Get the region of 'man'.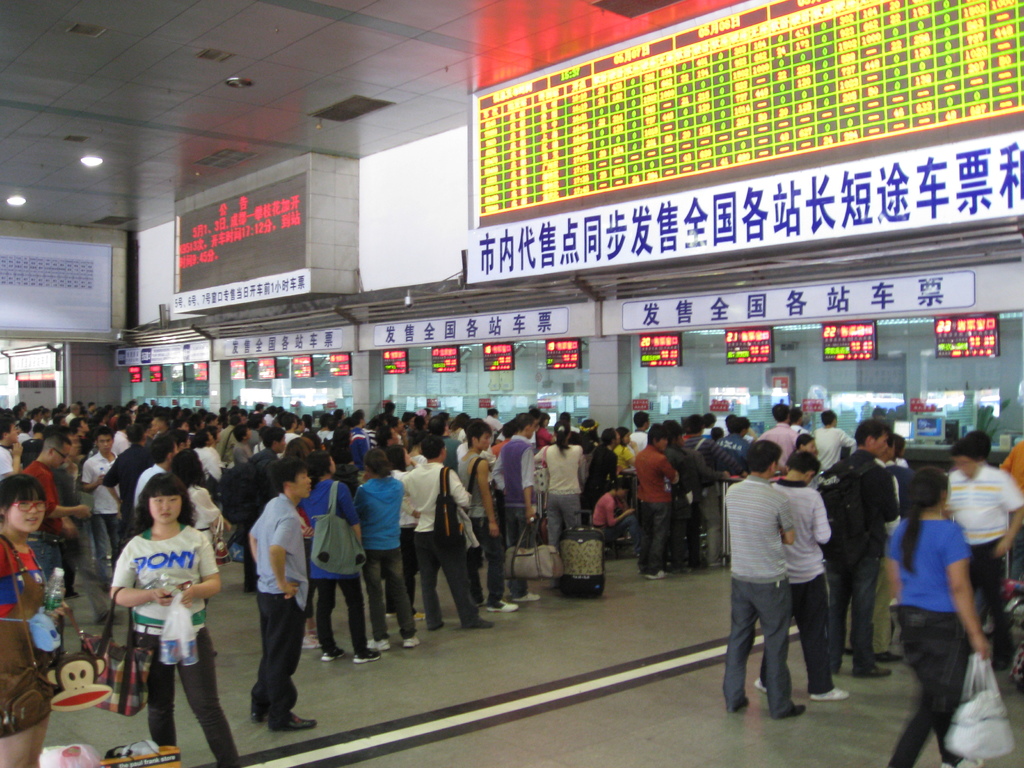
(x1=812, y1=420, x2=900, y2=682).
